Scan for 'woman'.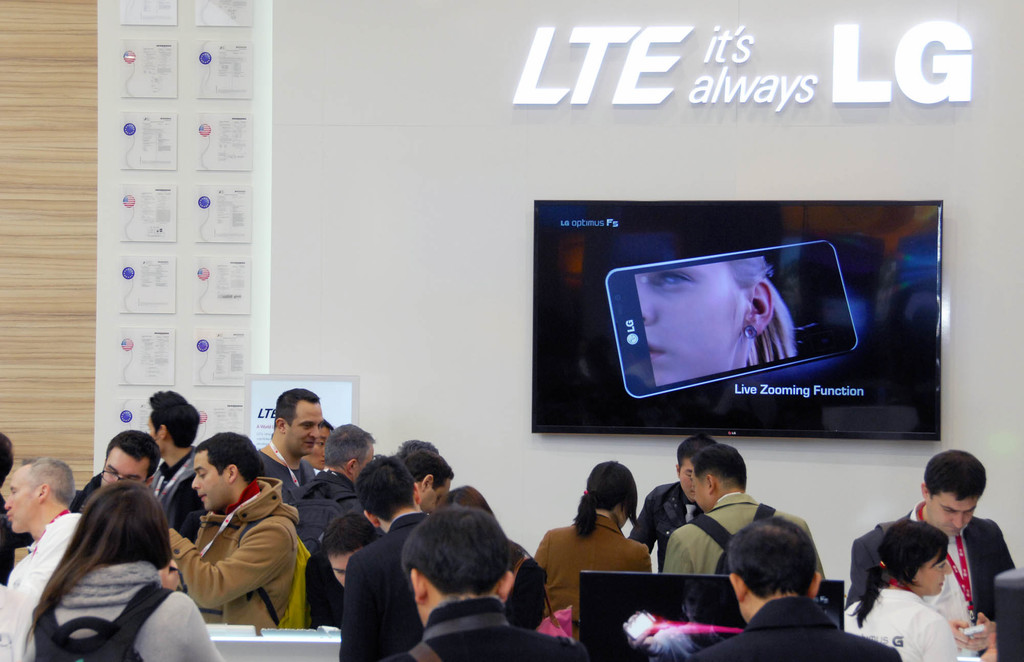
Scan result: 20,480,225,661.
